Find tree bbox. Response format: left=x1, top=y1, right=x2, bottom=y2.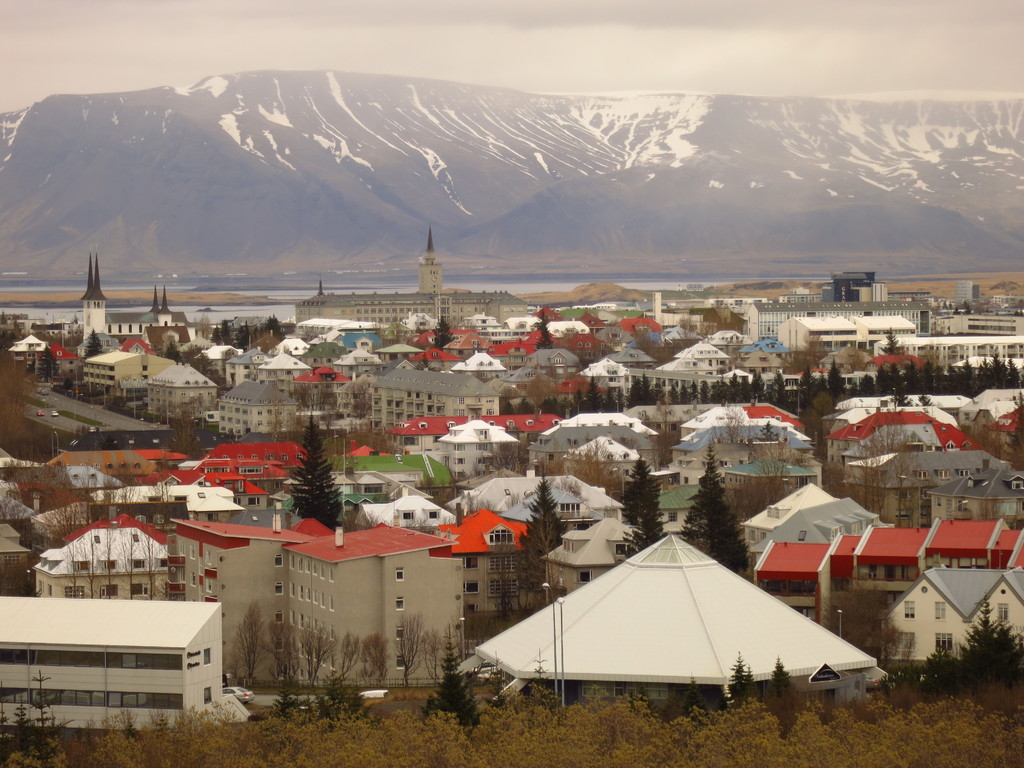
left=520, top=477, right=561, bottom=591.
